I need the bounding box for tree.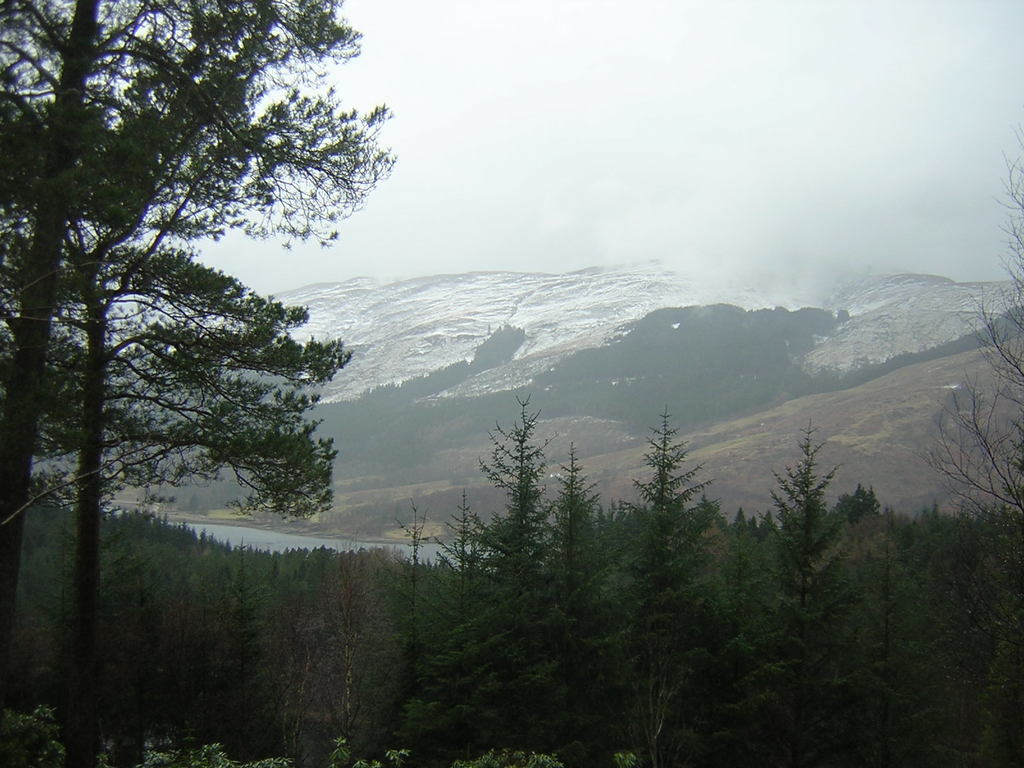
Here it is: [0,0,404,766].
